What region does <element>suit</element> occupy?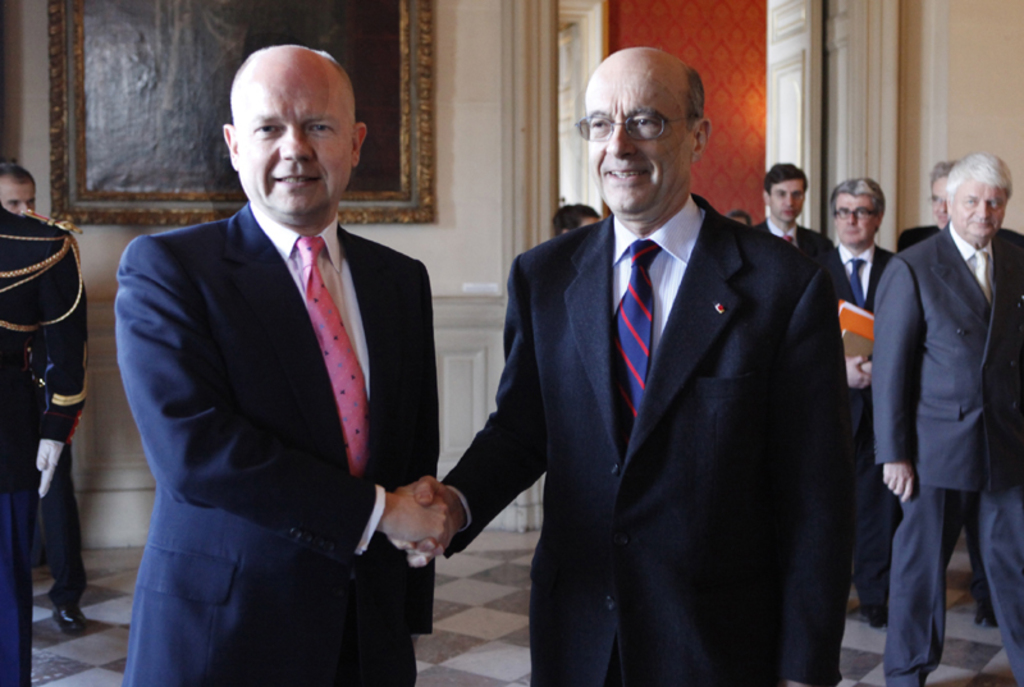
rect(474, 77, 865, 679).
